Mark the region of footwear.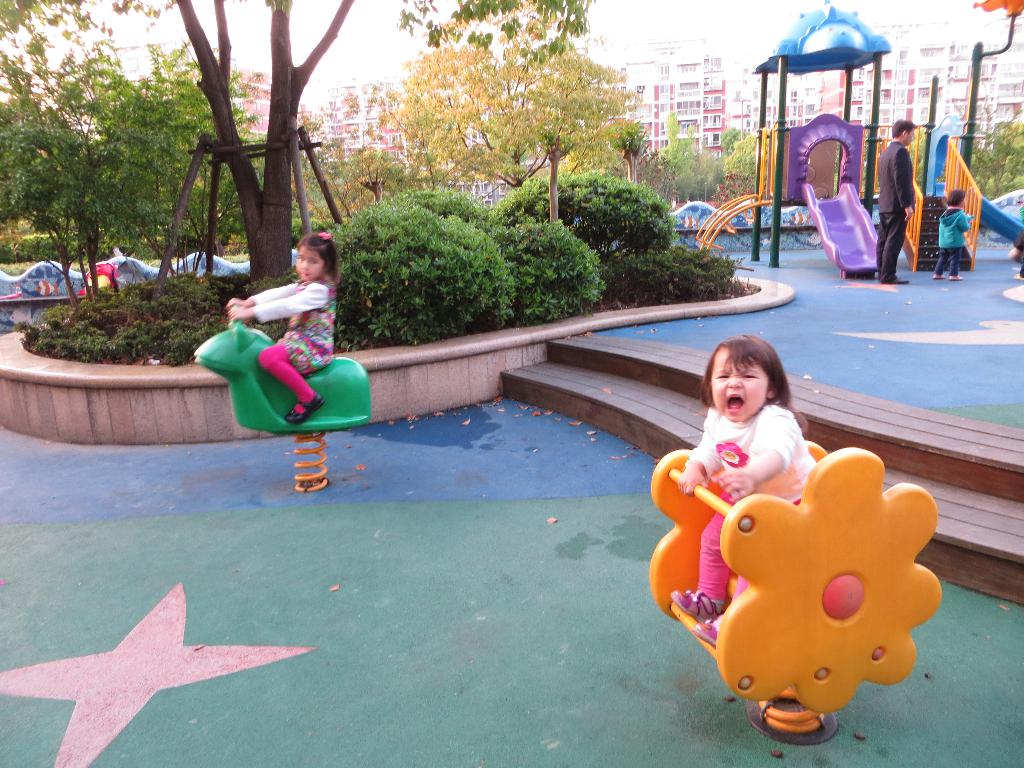
Region: bbox=[290, 390, 323, 422].
